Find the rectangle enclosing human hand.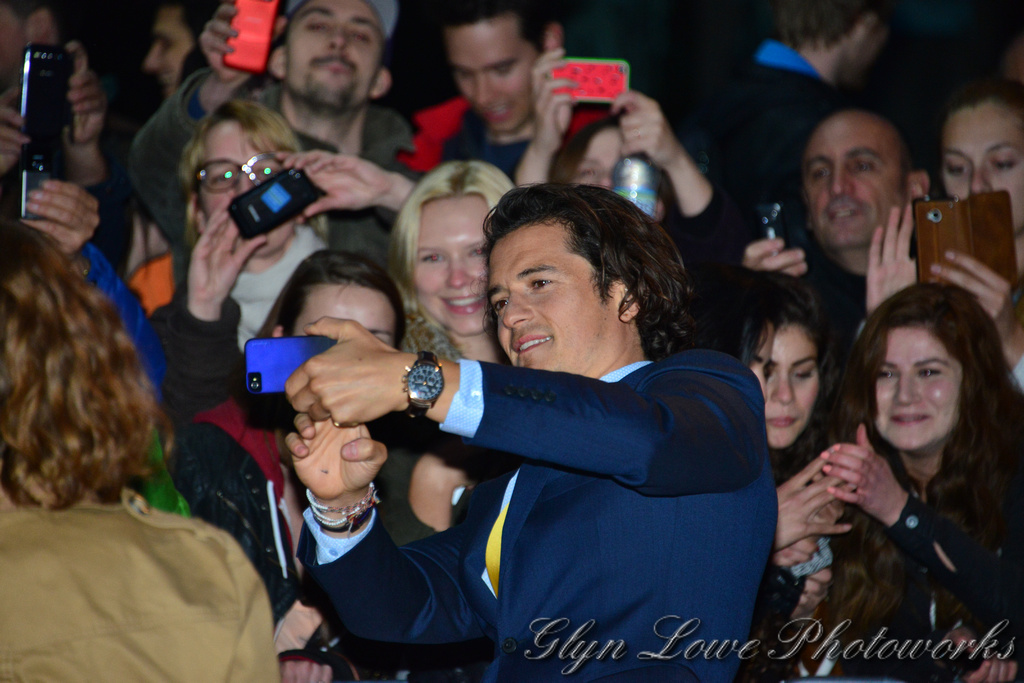
Rect(64, 38, 108, 149).
